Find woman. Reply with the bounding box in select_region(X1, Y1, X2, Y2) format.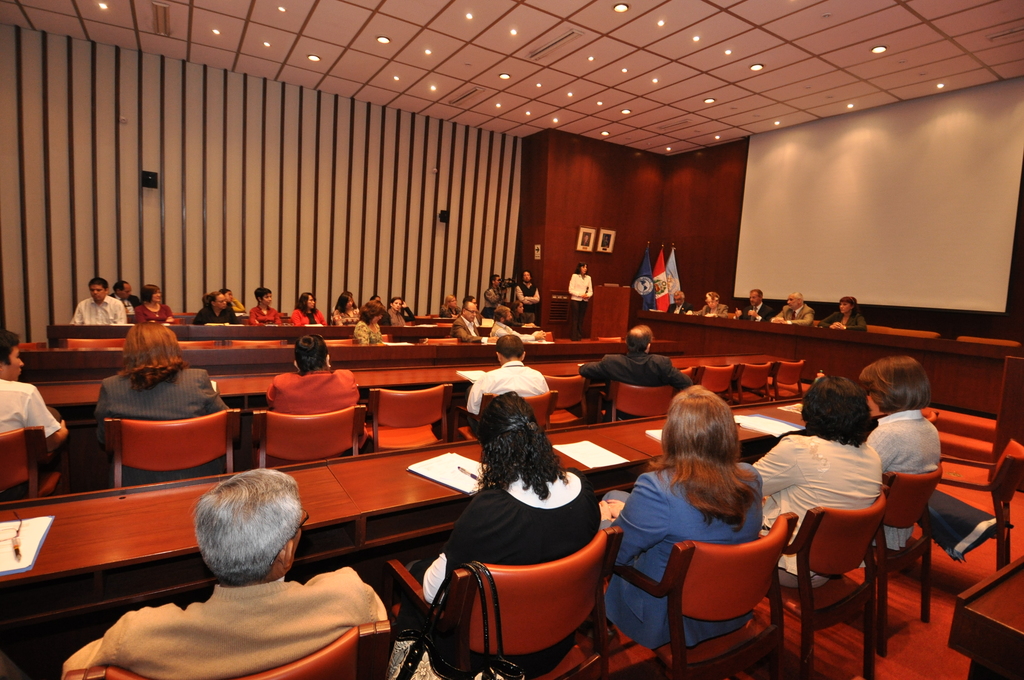
select_region(856, 351, 939, 556).
